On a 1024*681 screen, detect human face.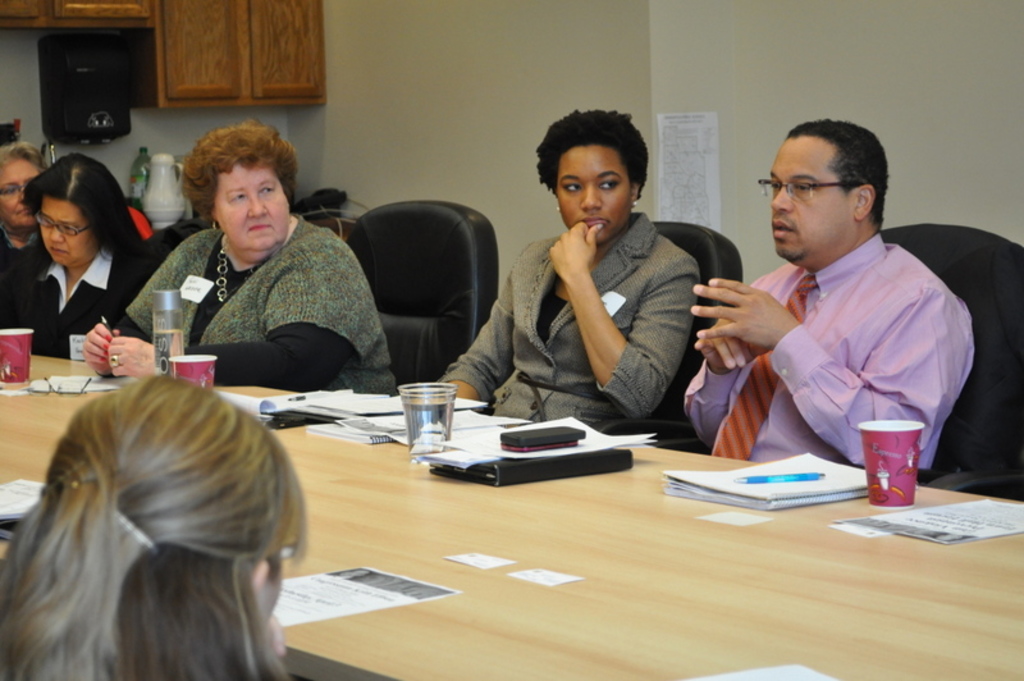
(x1=251, y1=550, x2=284, y2=620).
